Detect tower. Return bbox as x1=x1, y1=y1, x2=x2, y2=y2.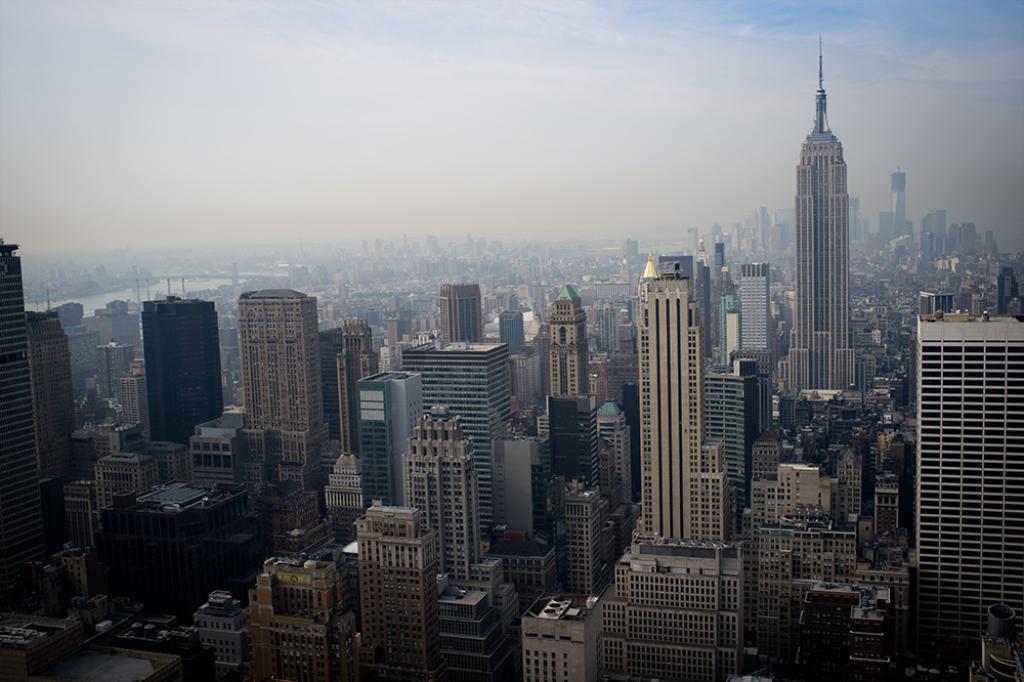
x1=406, y1=344, x2=508, y2=527.
